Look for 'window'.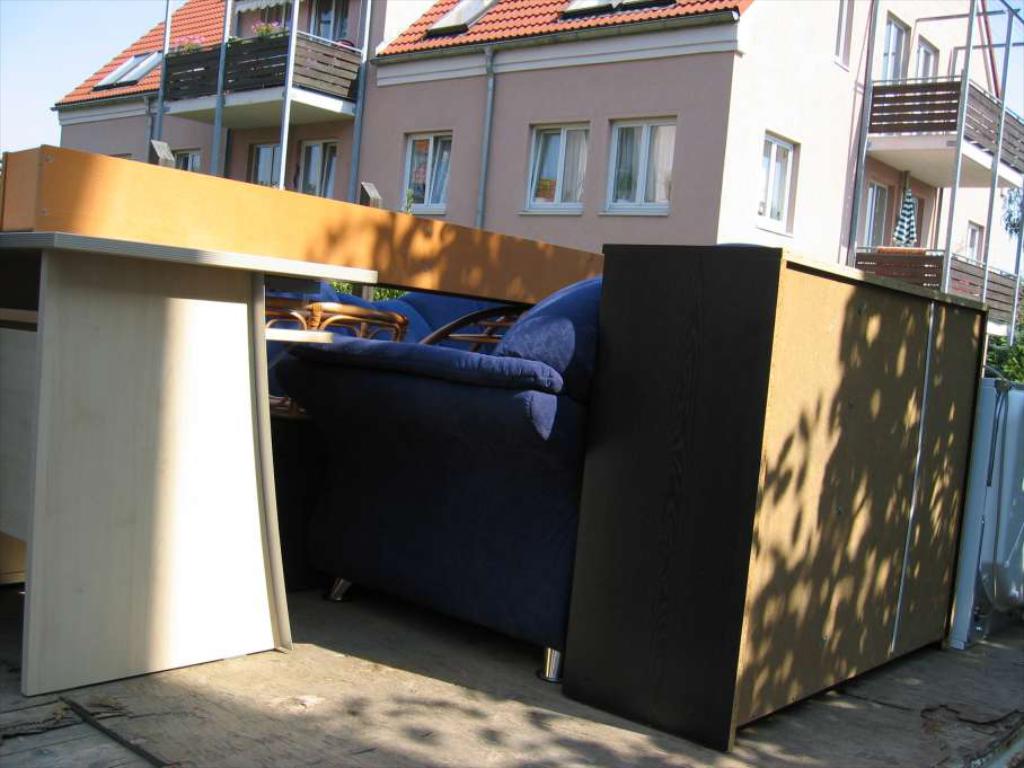
Found: [x1=833, y1=0, x2=847, y2=72].
